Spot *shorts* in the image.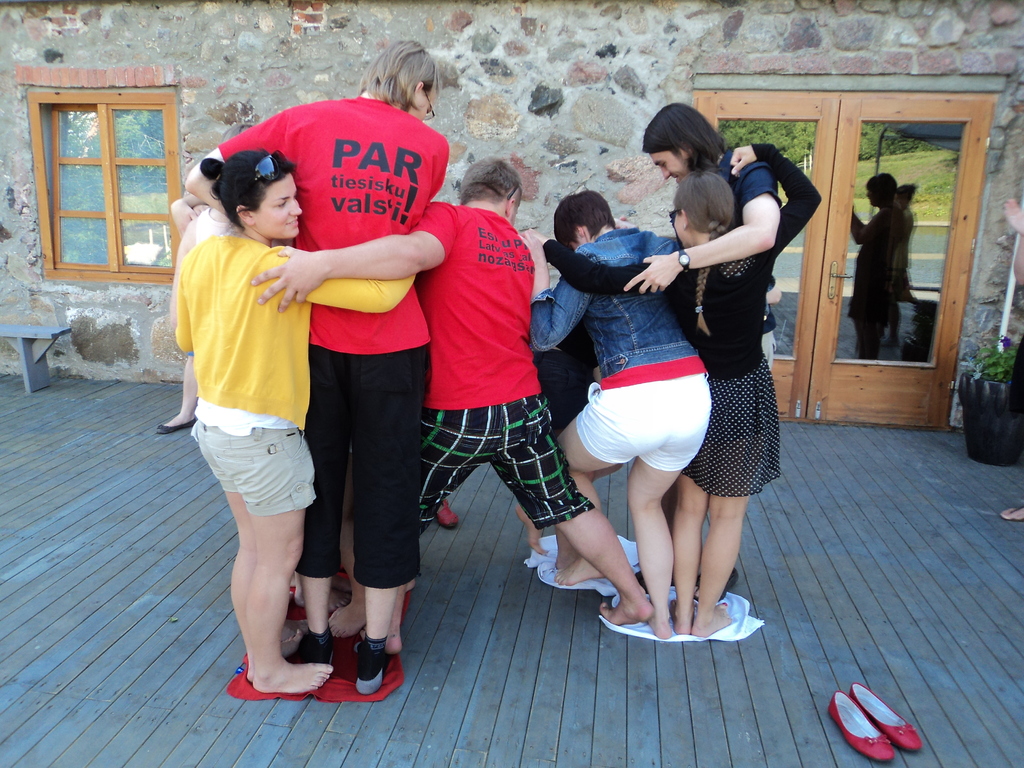
*shorts* found at box=[689, 366, 779, 495].
